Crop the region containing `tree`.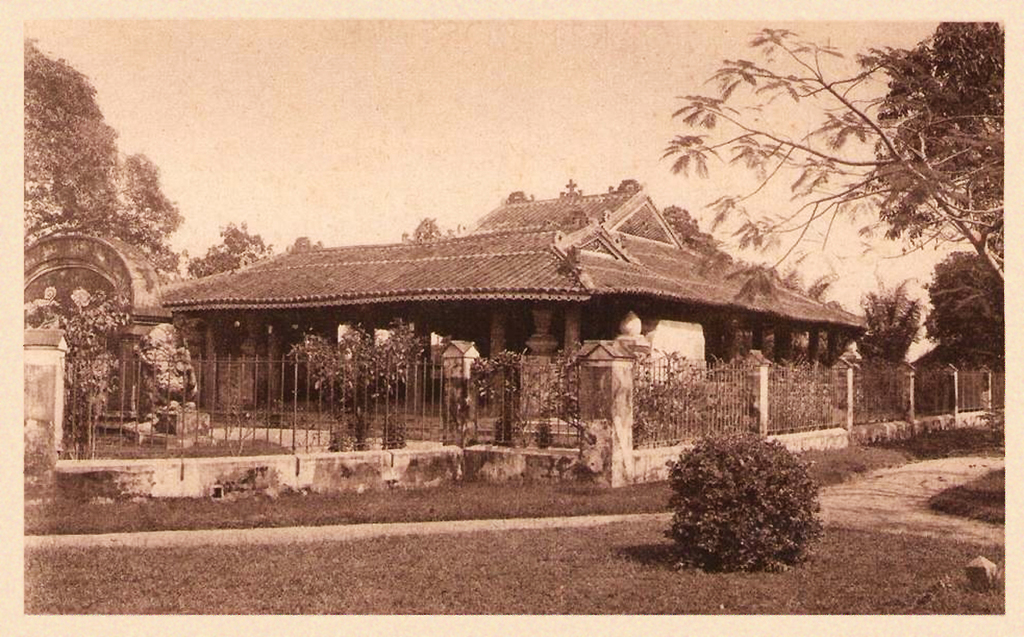
Crop region: crop(641, 33, 992, 370).
